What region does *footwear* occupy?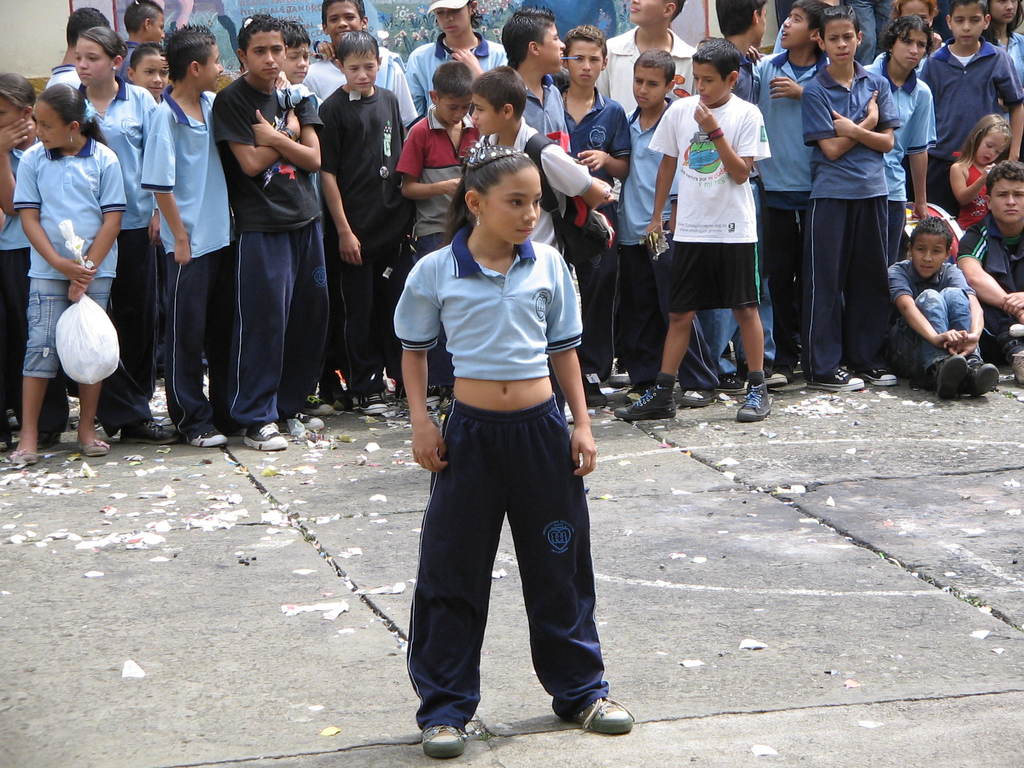
x1=1009 y1=350 x2=1023 y2=387.
